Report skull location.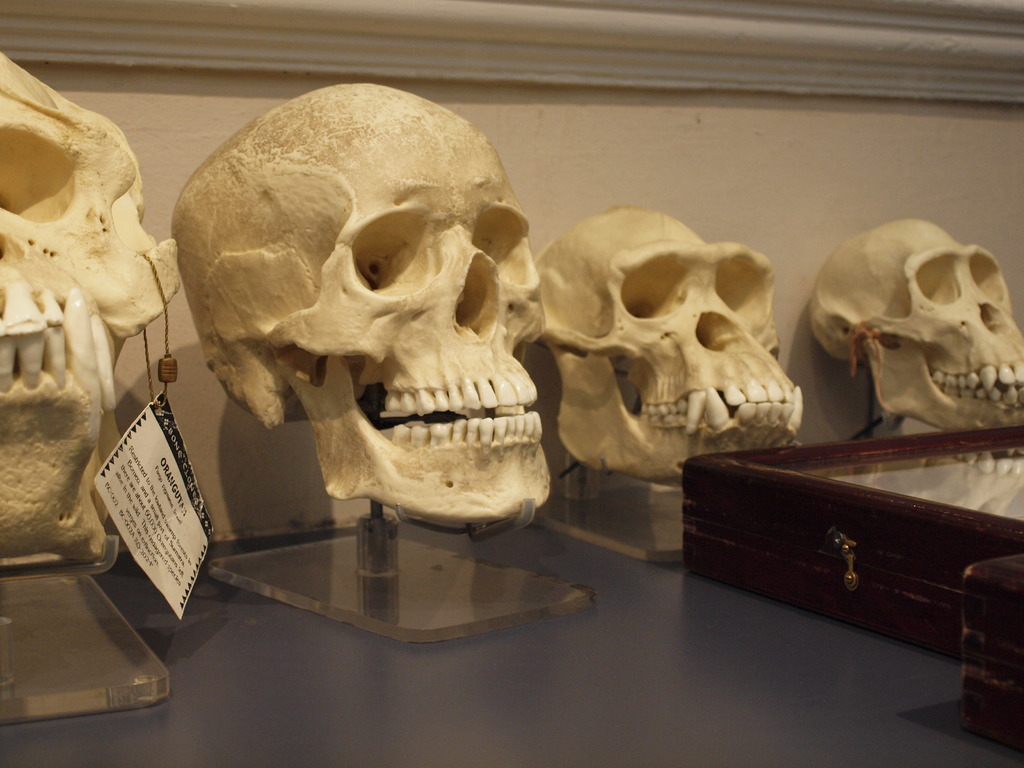
Report: [left=1, top=53, right=182, bottom=563].
